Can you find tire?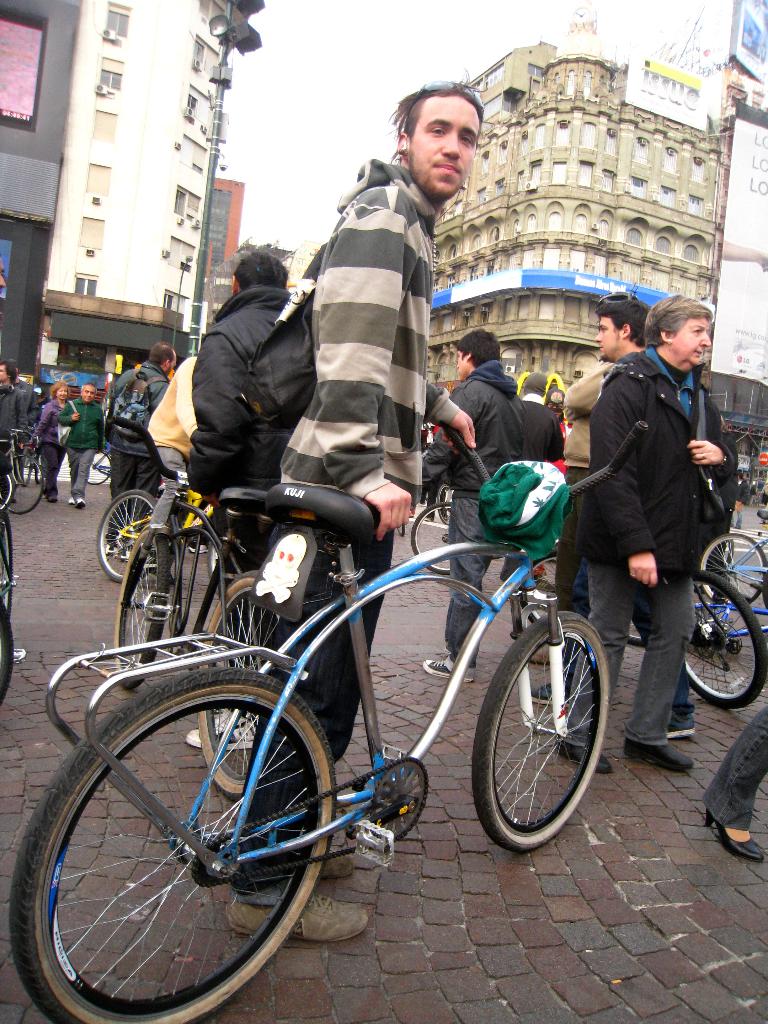
Yes, bounding box: x1=88, y1=452, x2=113, y2=484.
